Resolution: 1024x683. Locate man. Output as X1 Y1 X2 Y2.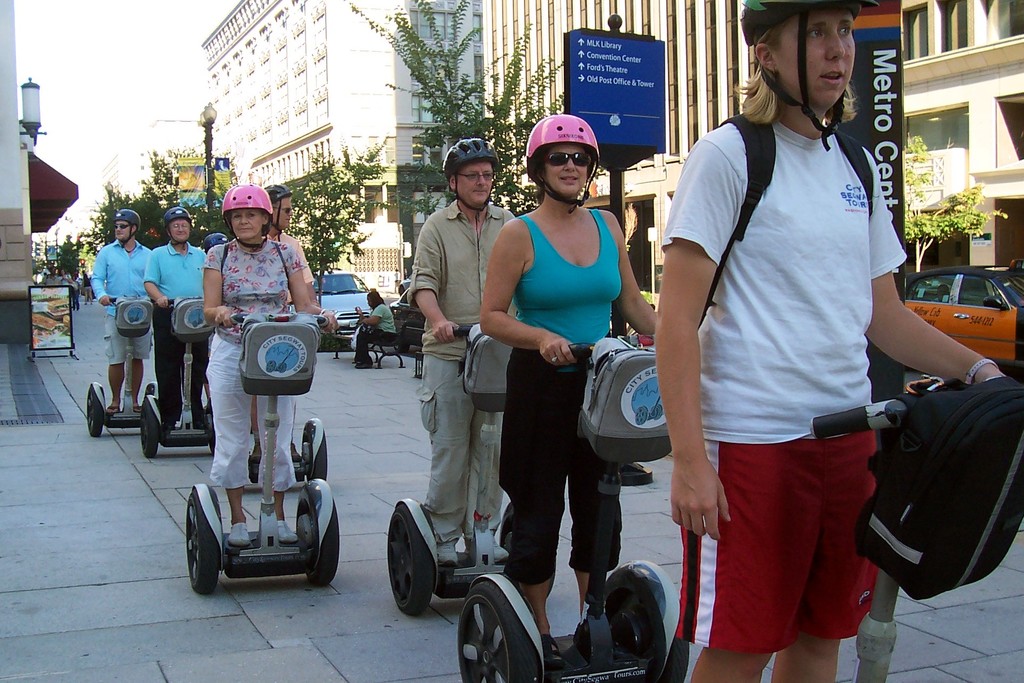
397 150 507 527.
